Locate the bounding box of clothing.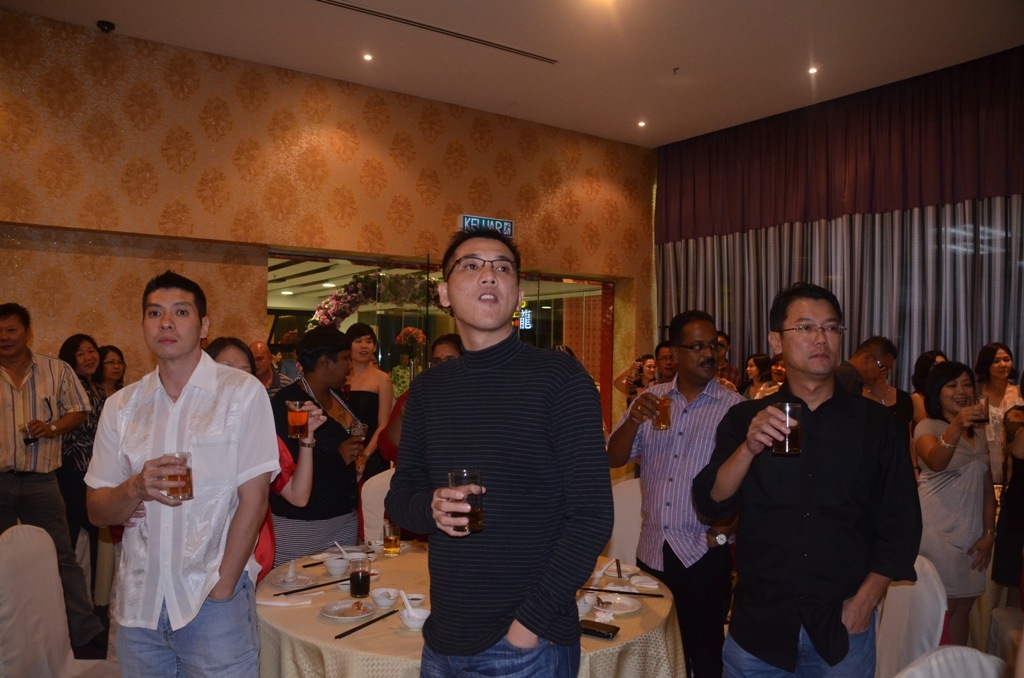
Bounding box: 983/384/1021/480.
